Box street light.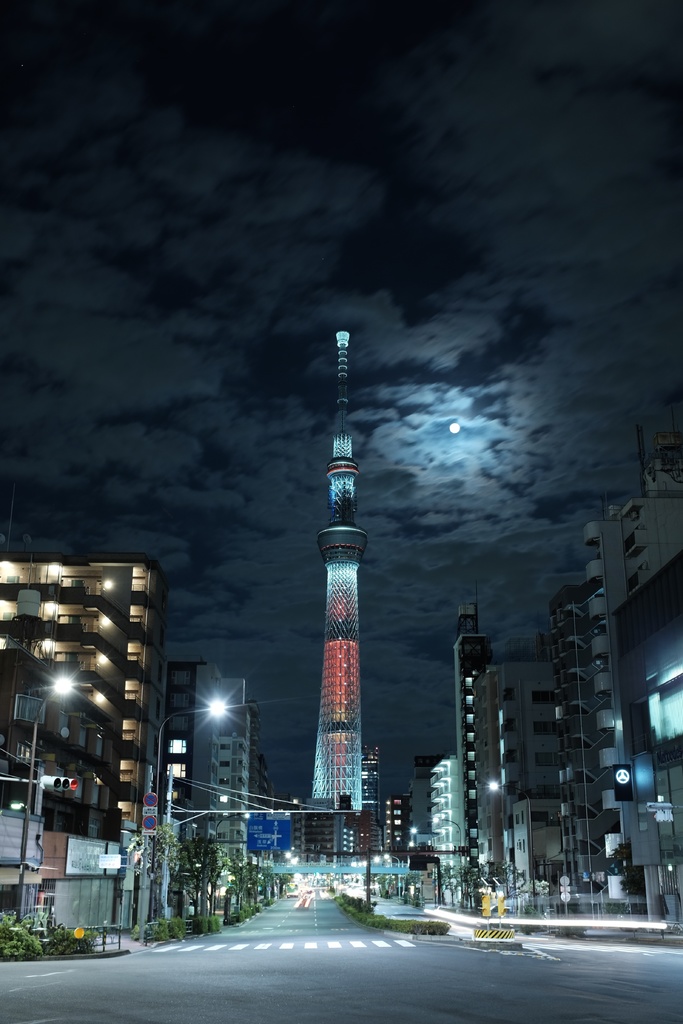
bbox(432, 807, 473, 900).
